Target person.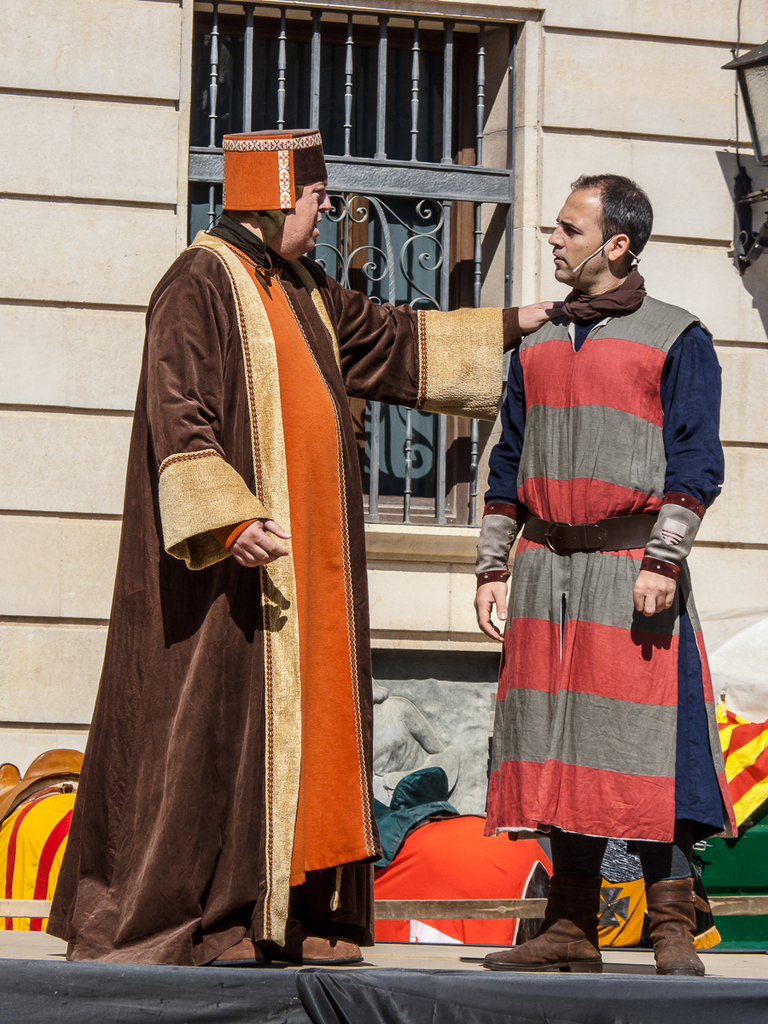
Target region: [x1=51, y1=117, x2=559, y2=967].
